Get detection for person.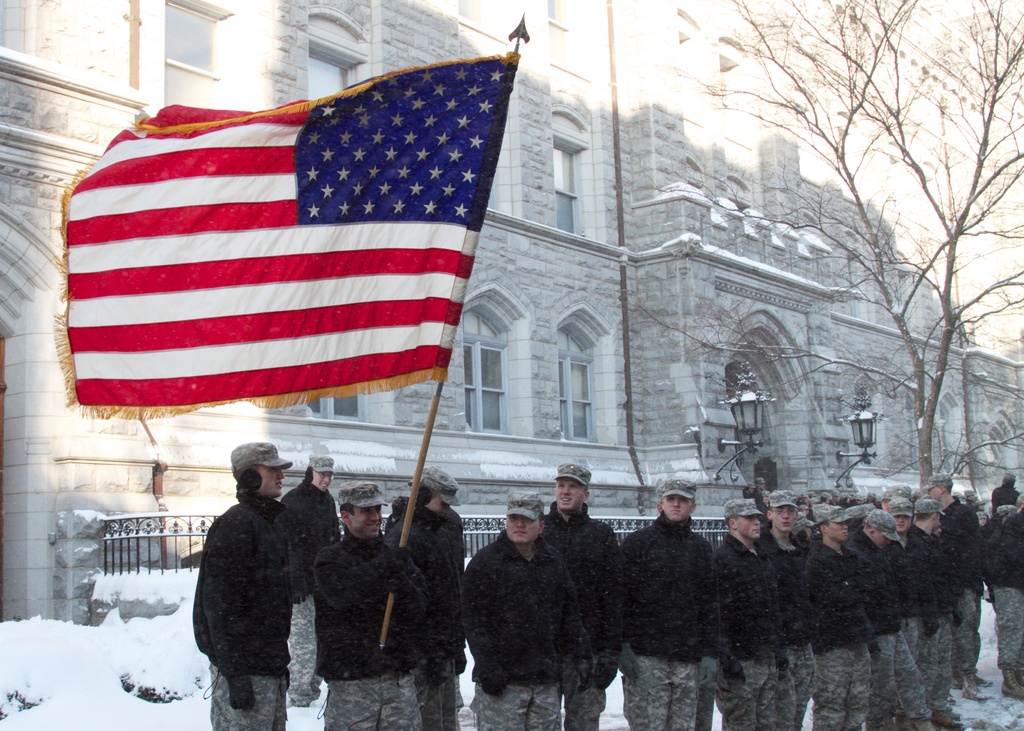
Detection: 617/477/744/728.
